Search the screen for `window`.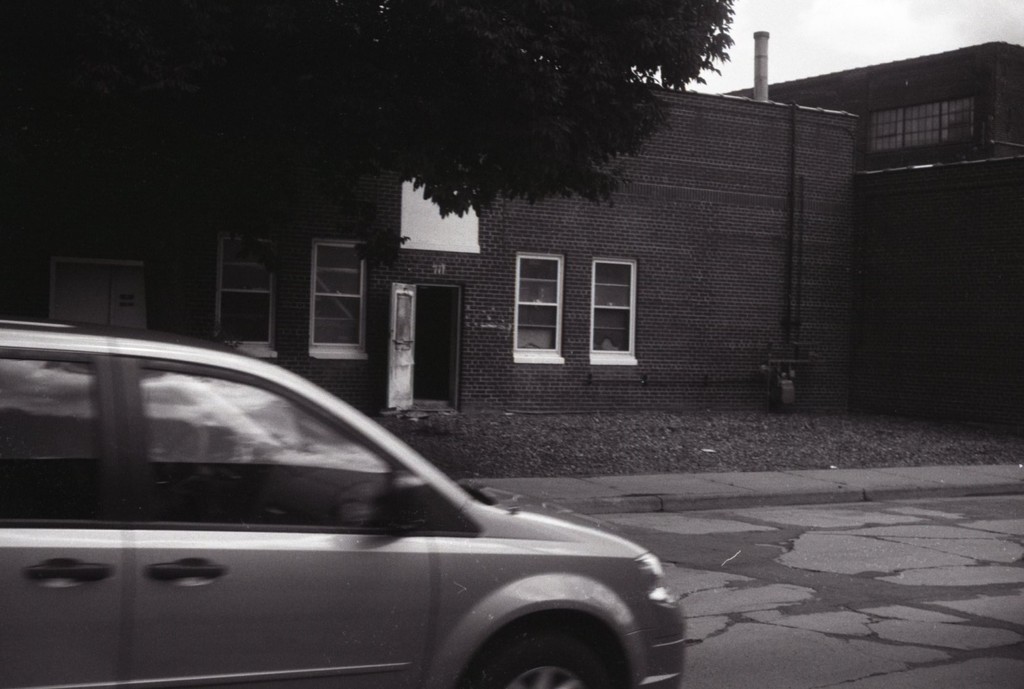
Found at [x1=863, y1=97, x2=977, y2=154].
